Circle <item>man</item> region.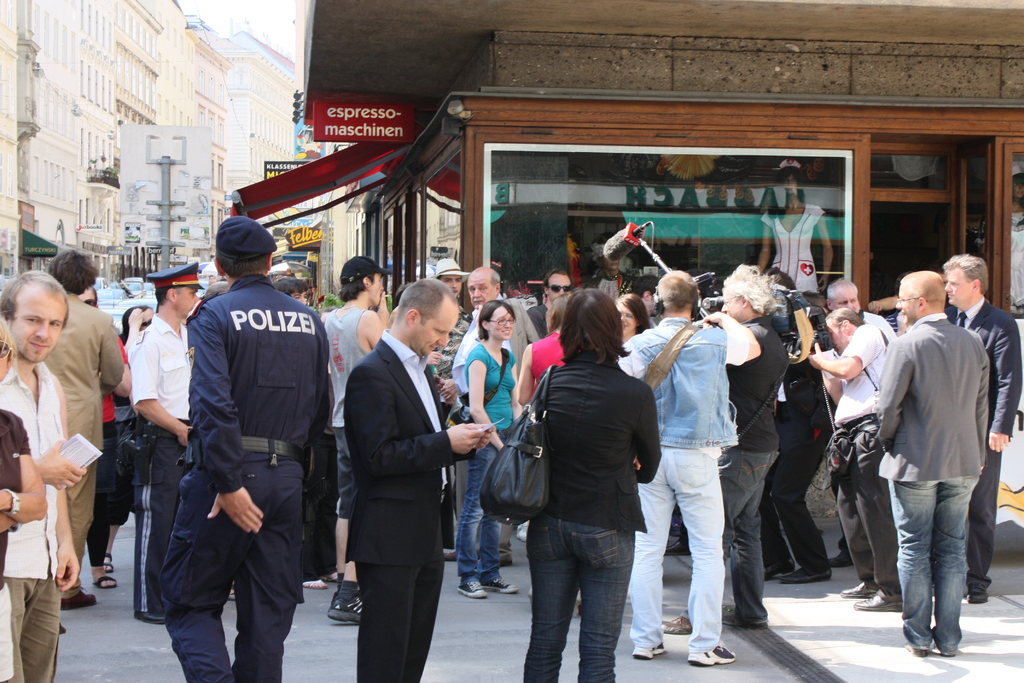
Region: detection(945, 250, 1021, 608).
